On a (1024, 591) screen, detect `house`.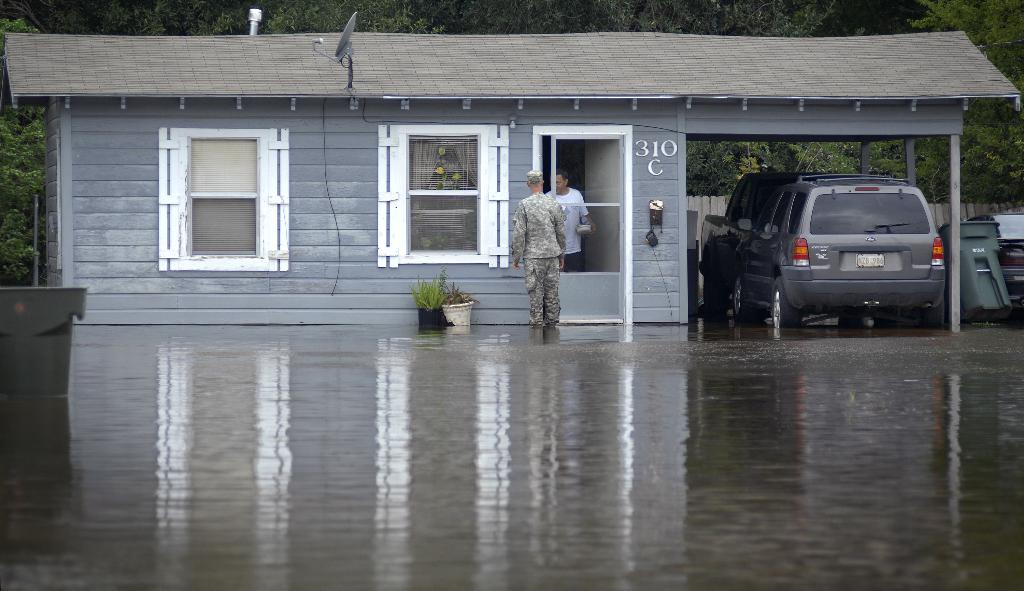
bbox(0, 26, 1018, 336).
